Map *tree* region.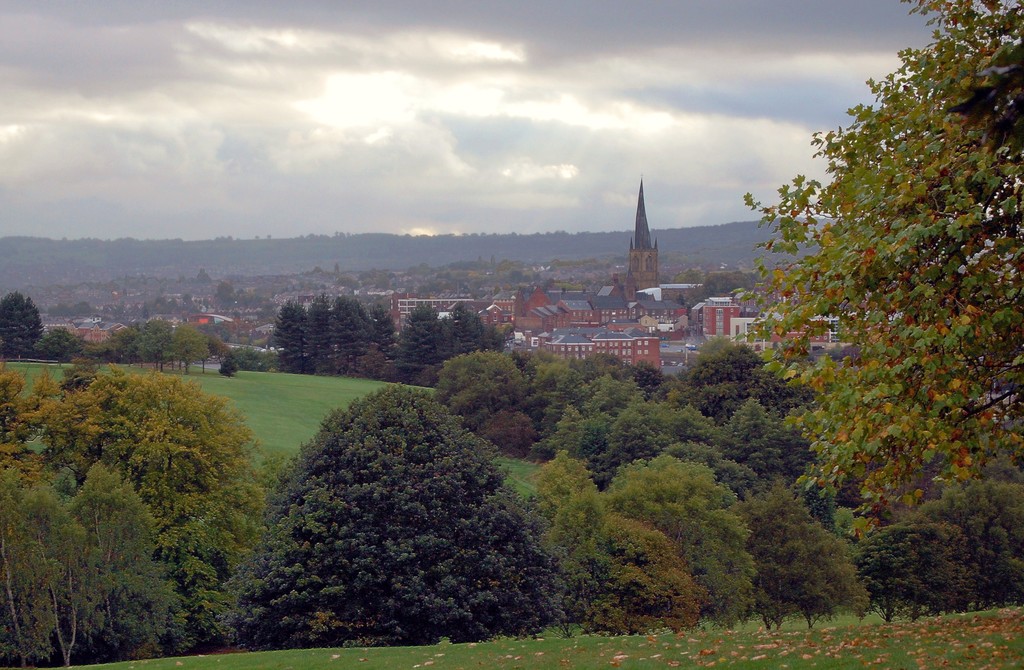
Mapped to rect(611, 457, 759, 625).
